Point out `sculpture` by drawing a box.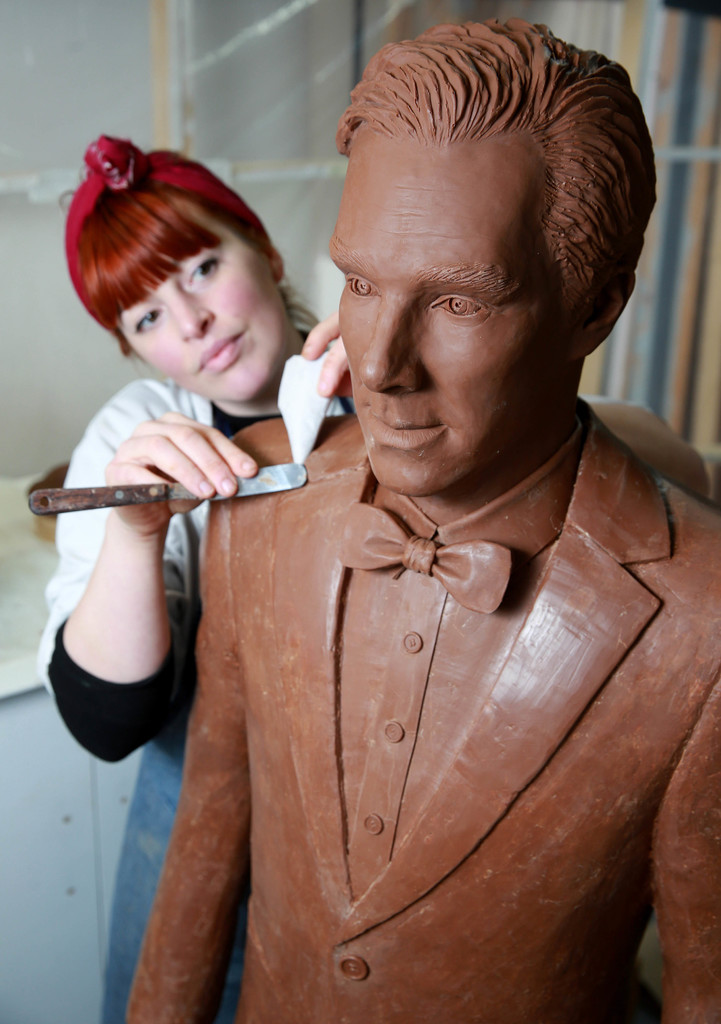
box(65, 42, 715, 1023).
